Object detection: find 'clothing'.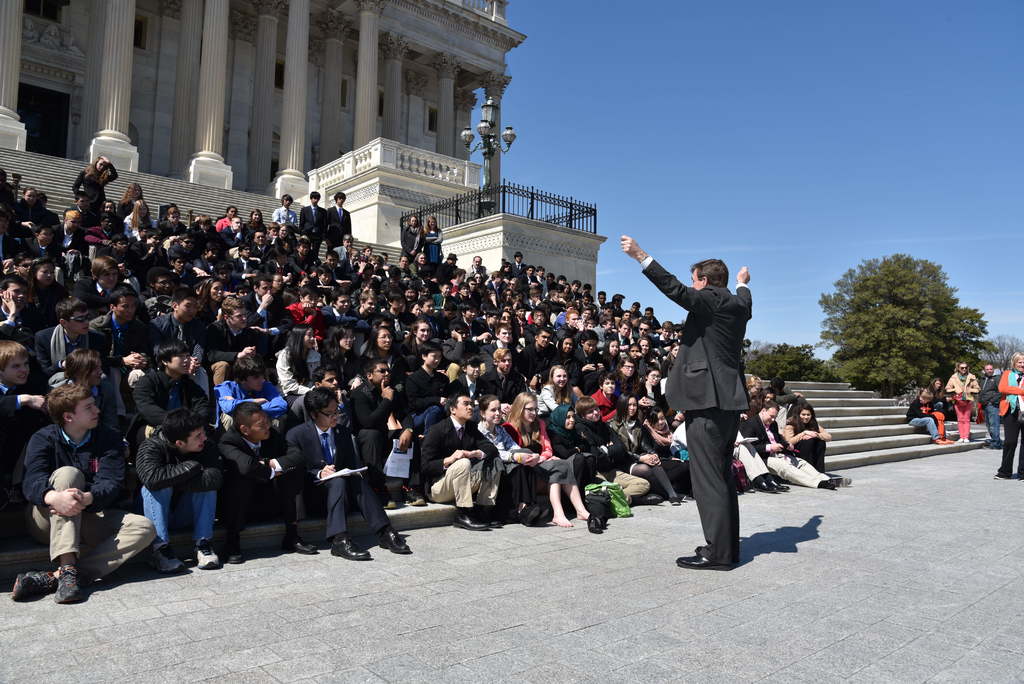
region(207, 431, 304, 531).
